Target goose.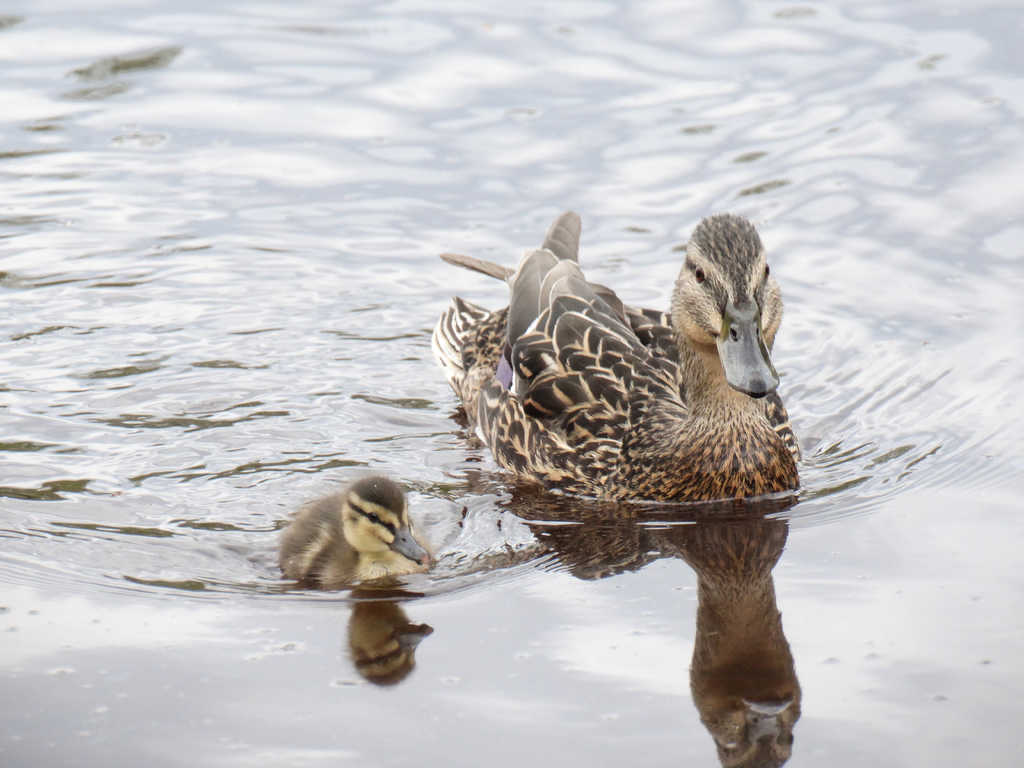
Target region: detection(432, 207, 799, 493).
